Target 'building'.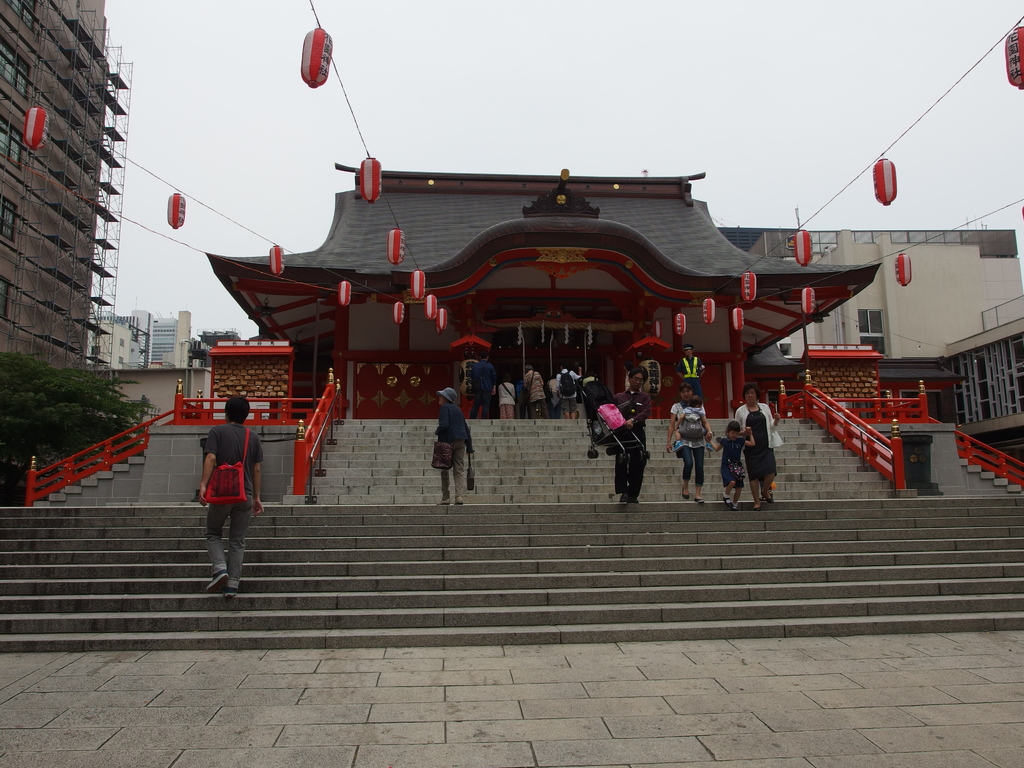
Target region: pyautogui.locateOnScreen(723, 229, 1023, 465).
